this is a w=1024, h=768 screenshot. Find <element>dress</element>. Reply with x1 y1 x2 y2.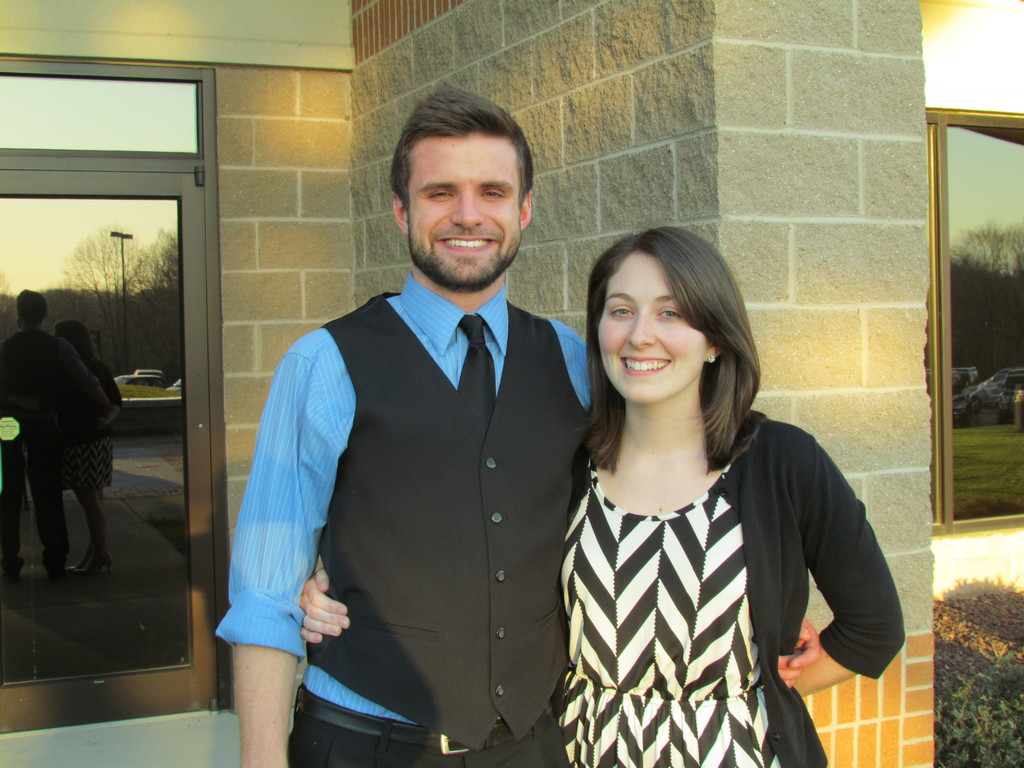
549 462 783 767.
